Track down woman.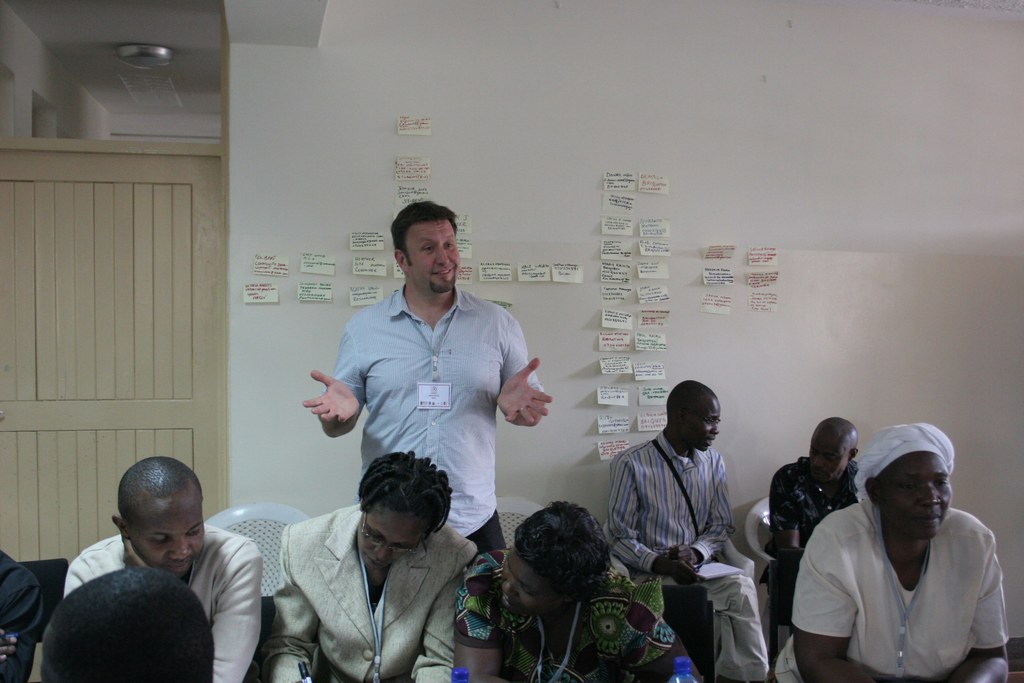
Tracked to 259, 454, 480, 682.
